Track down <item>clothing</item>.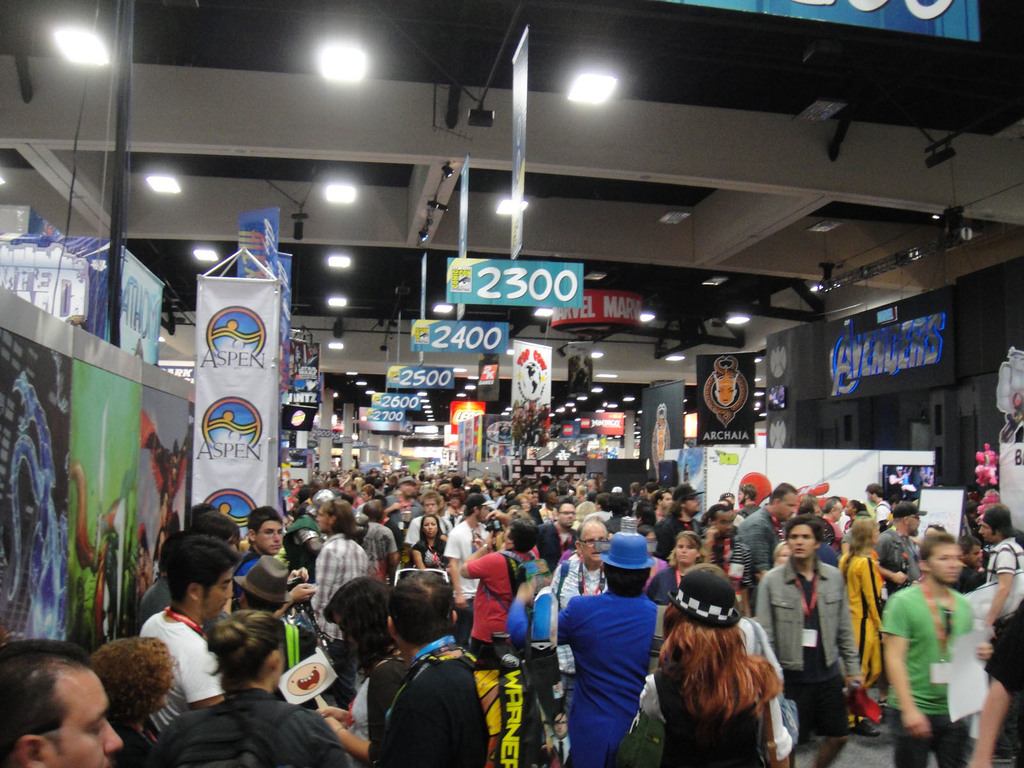
Tracked to bbox=[458, 547, 536, 644].
